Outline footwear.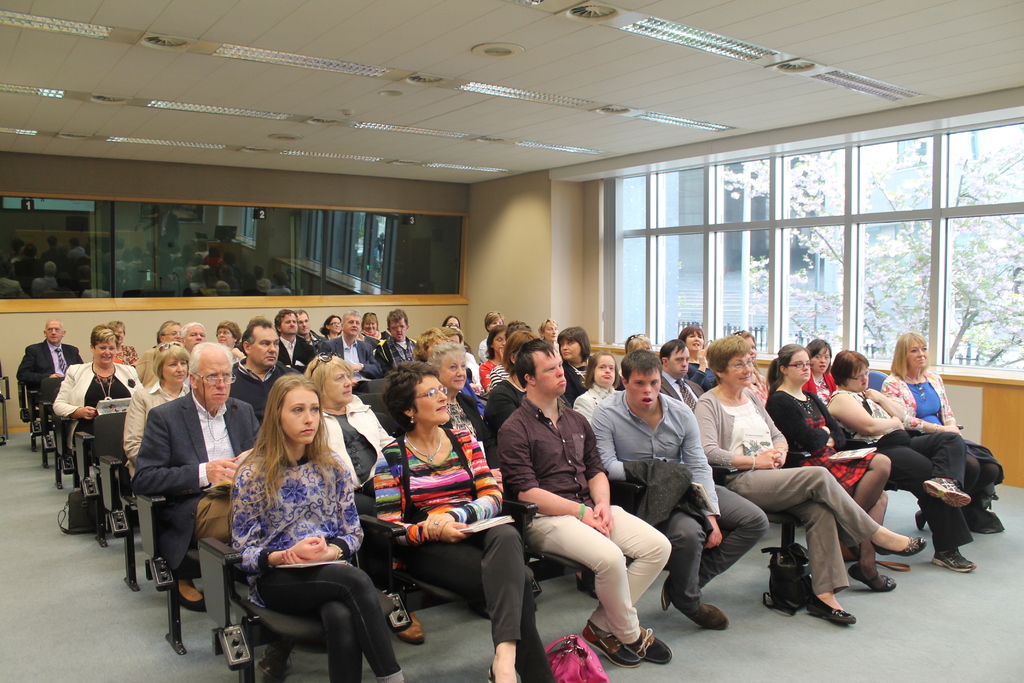
Outline: bbox=(847, 568, 898, 589).
